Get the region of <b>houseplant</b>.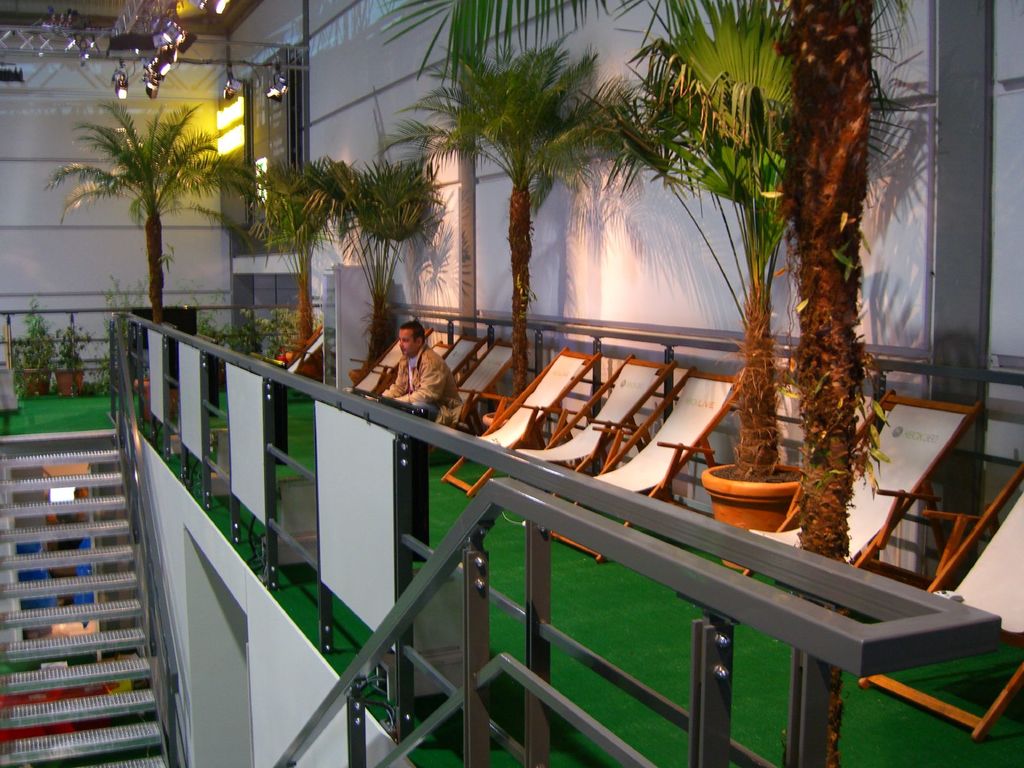
[572,0,918,580].
